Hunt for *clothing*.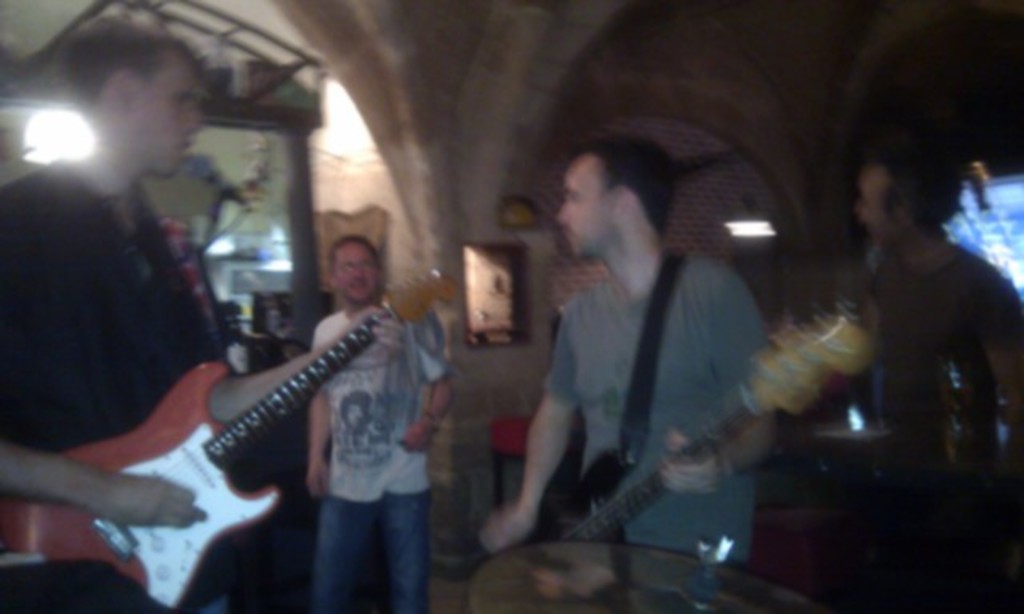
Hunted down at <bbox>830, 243, 1011, 430</bbox>.
